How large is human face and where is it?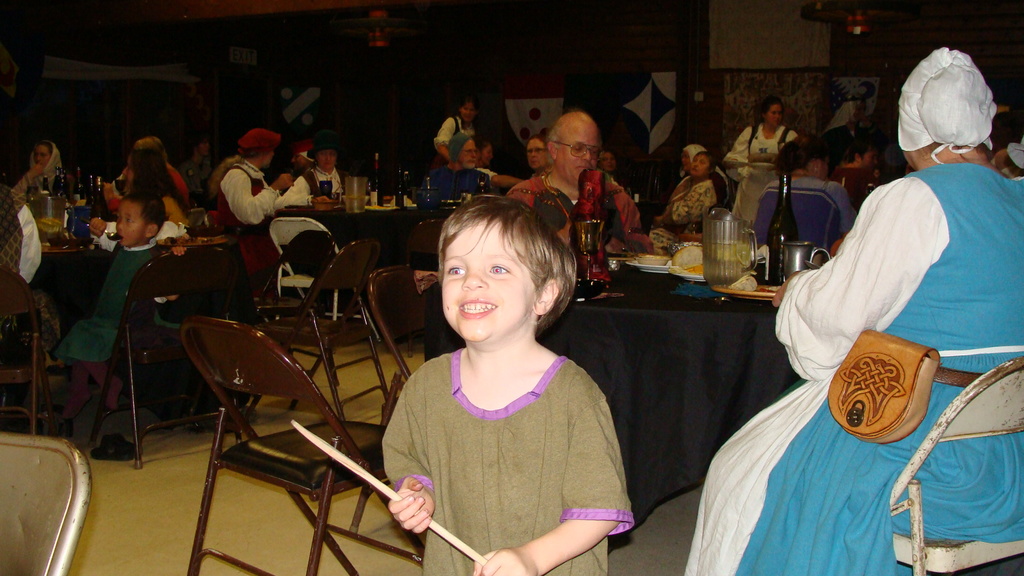
Bounding box: 483,146,490,164.
